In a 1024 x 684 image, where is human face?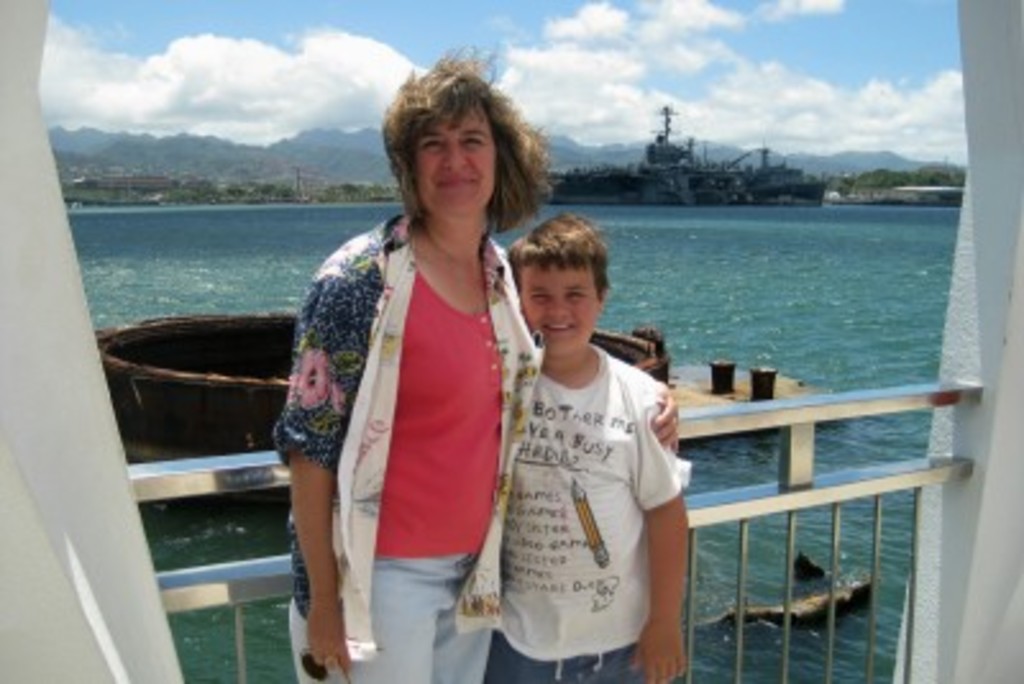
{"x1": 415, "y1": 100, "x2": 504, "y2": 225}.
